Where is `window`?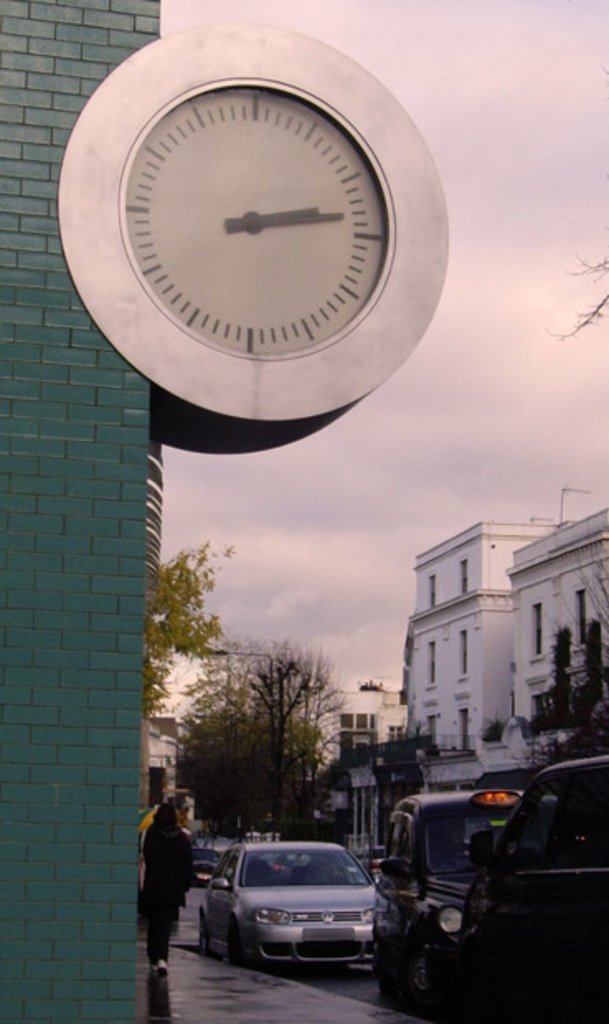
bbox(431, 636, 441, 690).
